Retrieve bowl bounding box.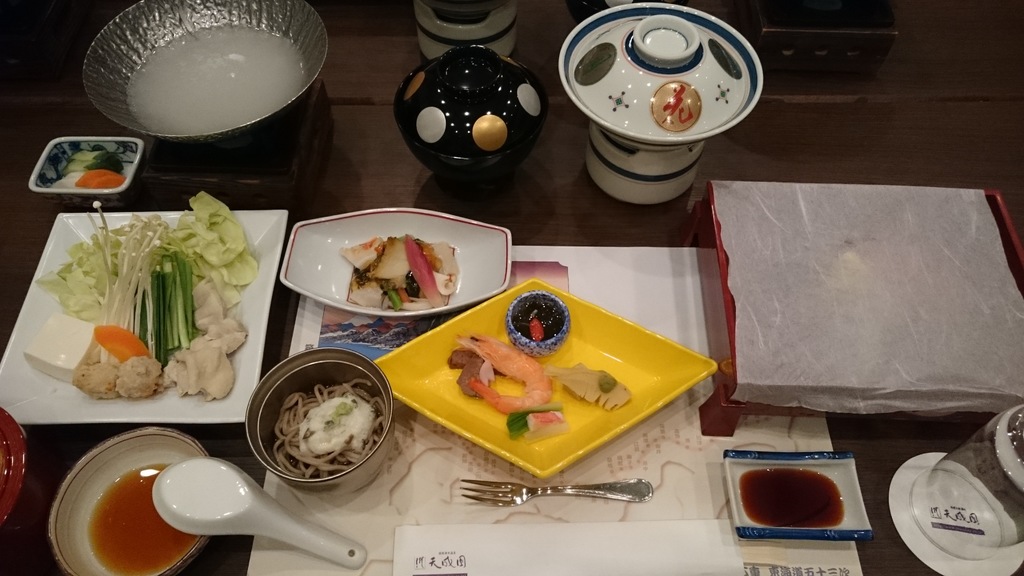
Bounding box: 31:138:141:204.
